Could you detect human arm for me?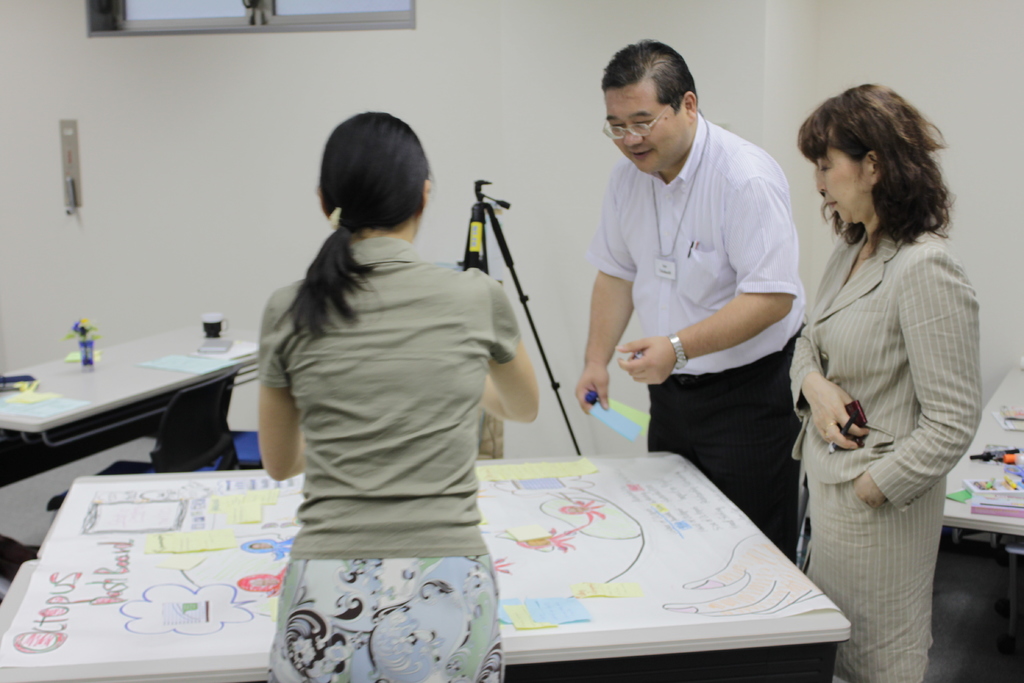
Detection result: box=[785, 315, 872, 457].
